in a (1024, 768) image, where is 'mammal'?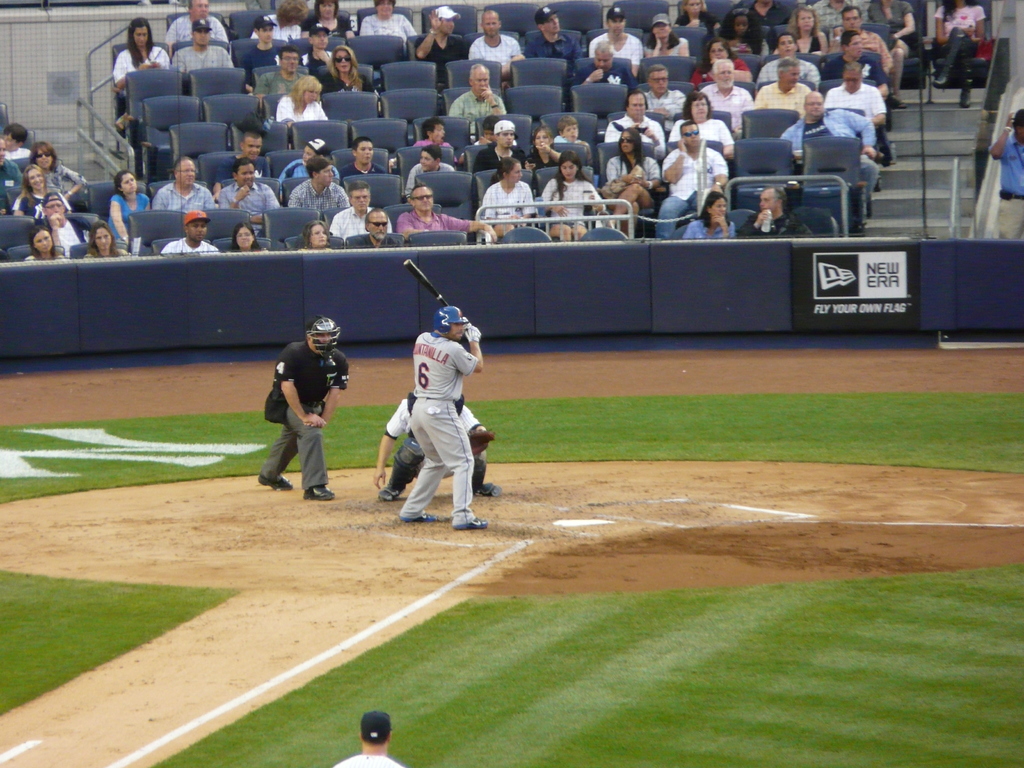
BBox(327, 45, 382, 97).
